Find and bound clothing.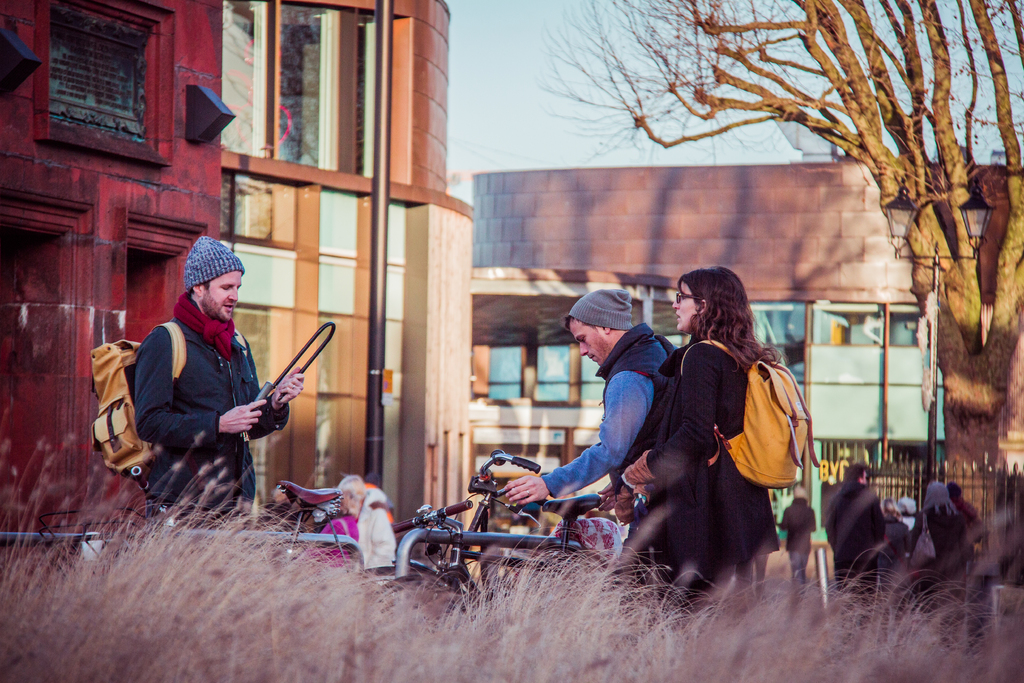
Bound: locate(778, 501, 812, 577).
